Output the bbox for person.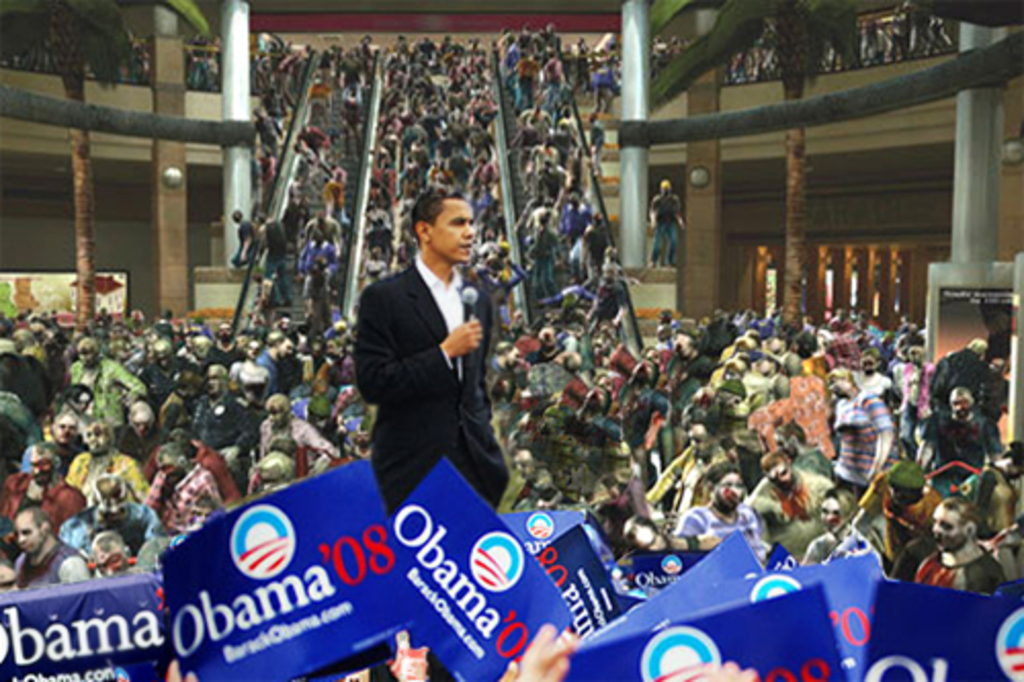
[637, 174, 692, 279].
